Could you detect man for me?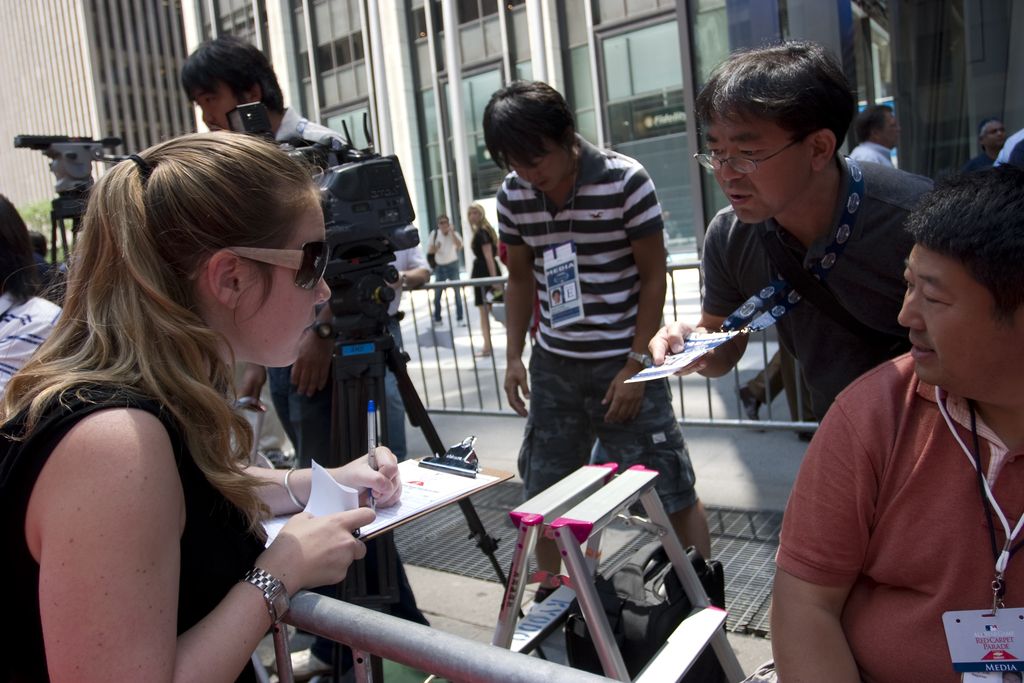
Detection result: 842:102:900:169.
